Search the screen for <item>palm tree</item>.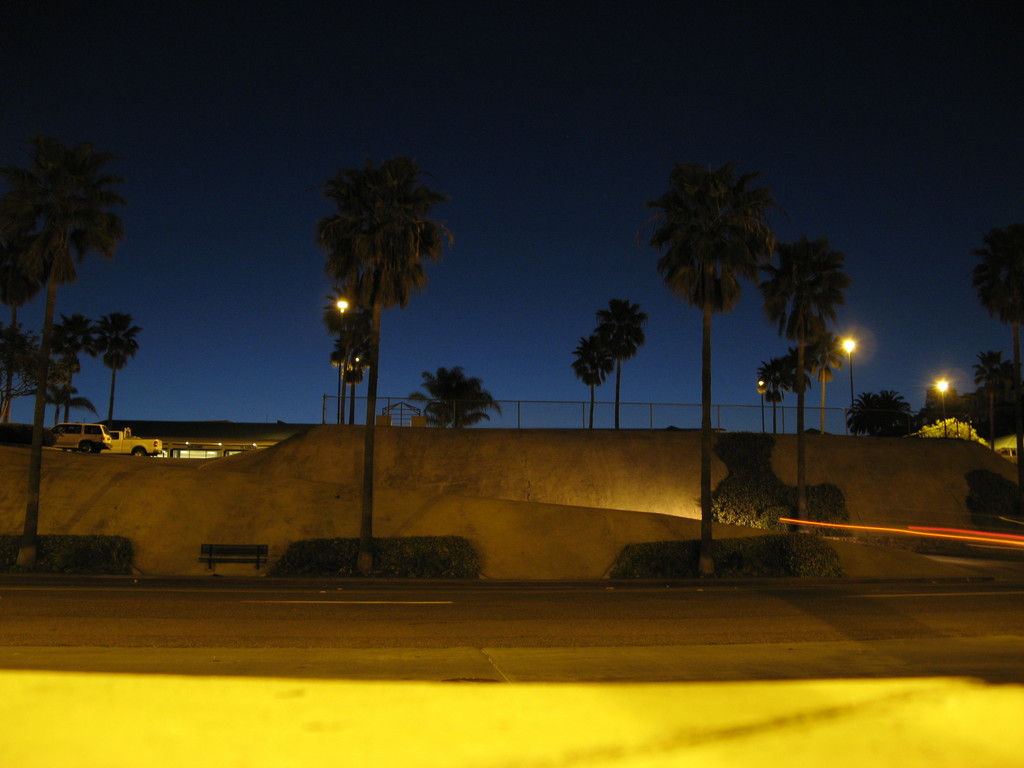
Found at Rect(35, 147, 108, 438).
